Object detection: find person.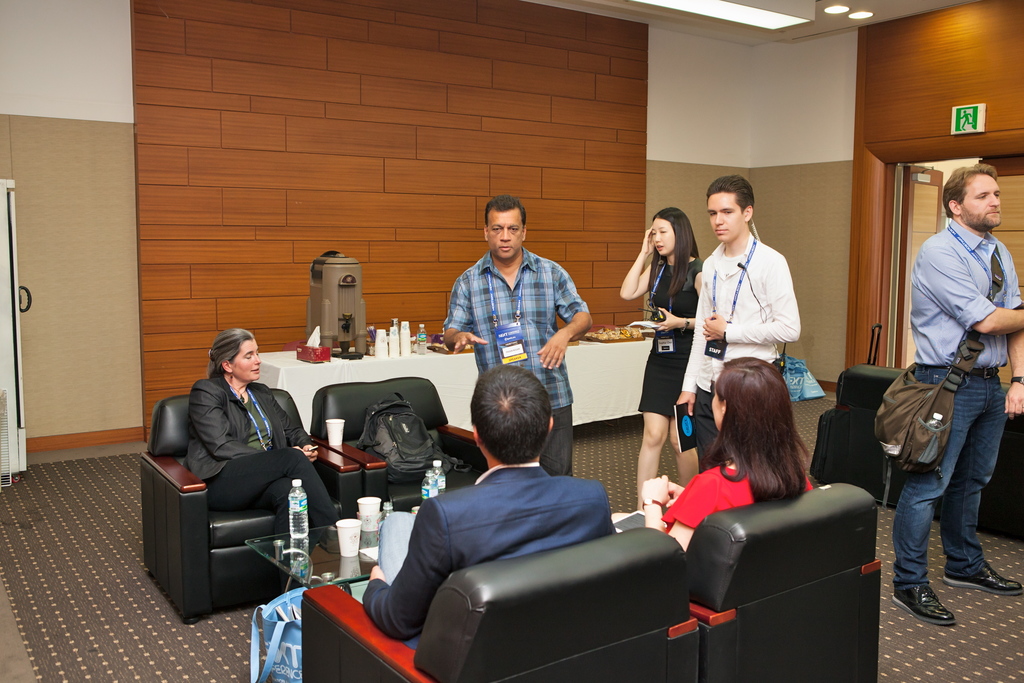
box=[180, 329, 349, 525].
